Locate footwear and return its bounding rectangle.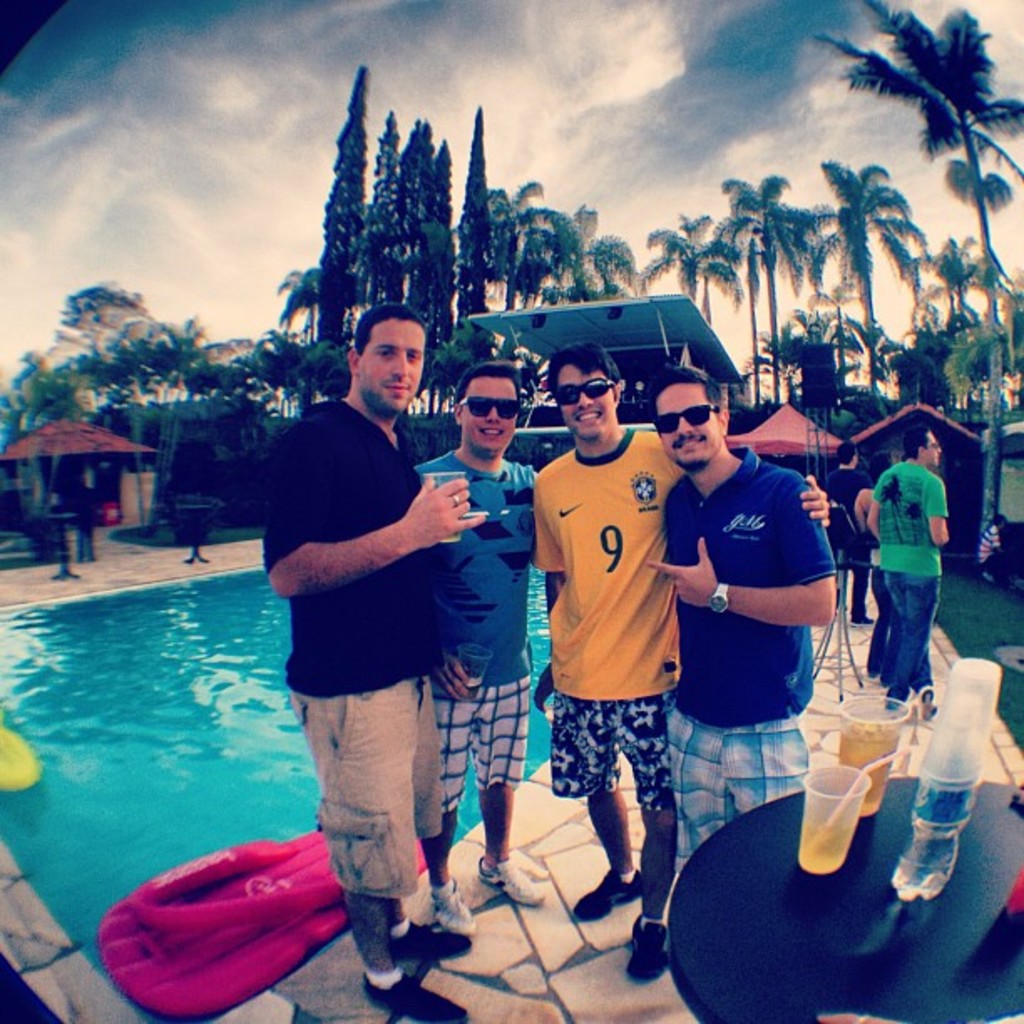
bbox=[576, 865, 646, 924].
